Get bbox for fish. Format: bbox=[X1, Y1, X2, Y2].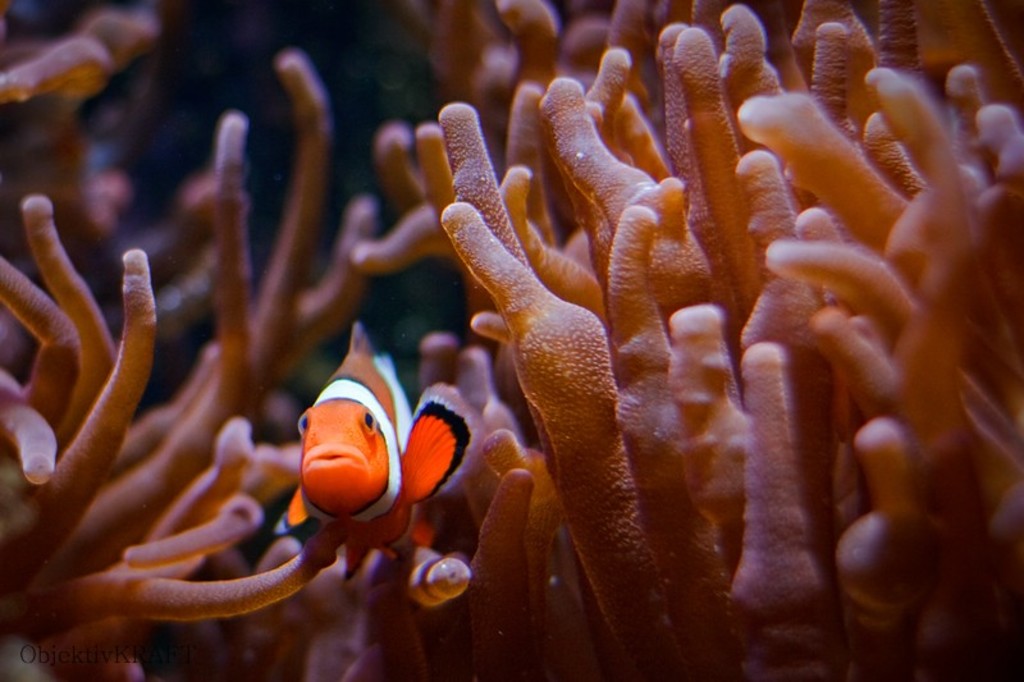
bbox=[408, 546, 477, 608].
